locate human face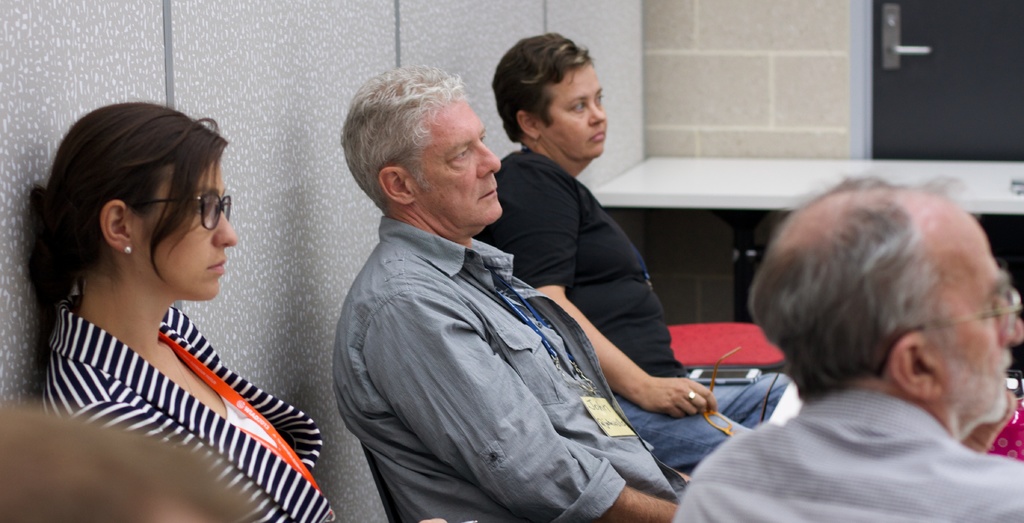
BBox(416, 98, 504, 223)
